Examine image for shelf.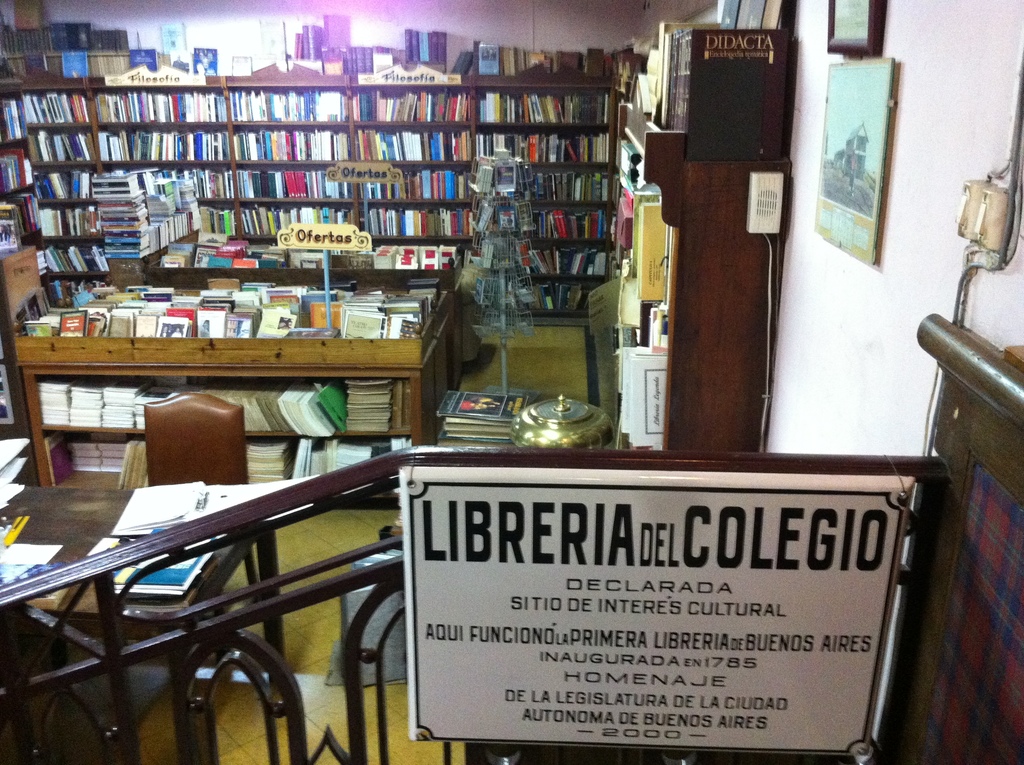
Examination result: <bbox>474, 127, 615, 167</bbox>.
